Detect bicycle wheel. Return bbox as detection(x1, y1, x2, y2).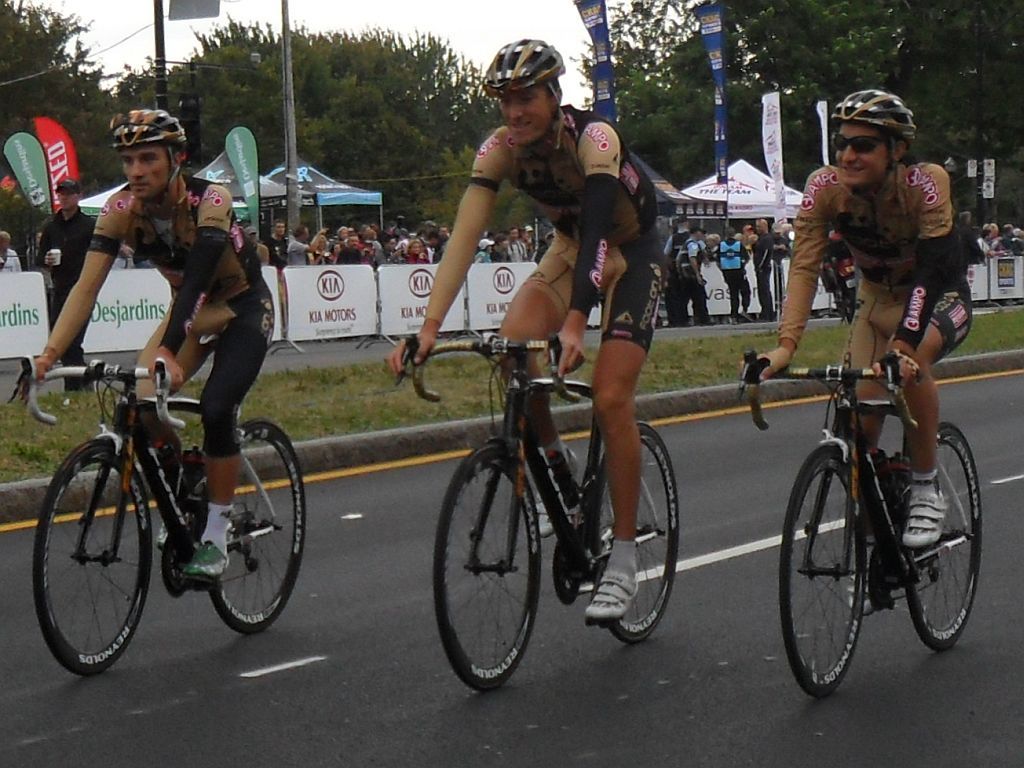
detection(31, 436, 157, 676).
